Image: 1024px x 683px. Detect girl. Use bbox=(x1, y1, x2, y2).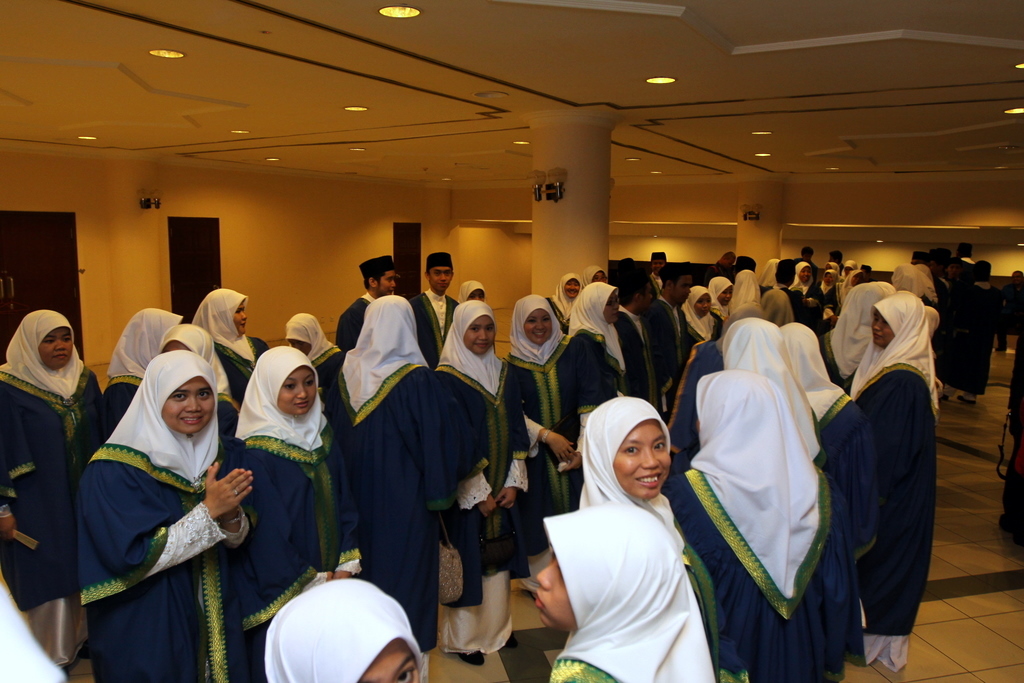
bbox=(435, 299, 531, 665).
